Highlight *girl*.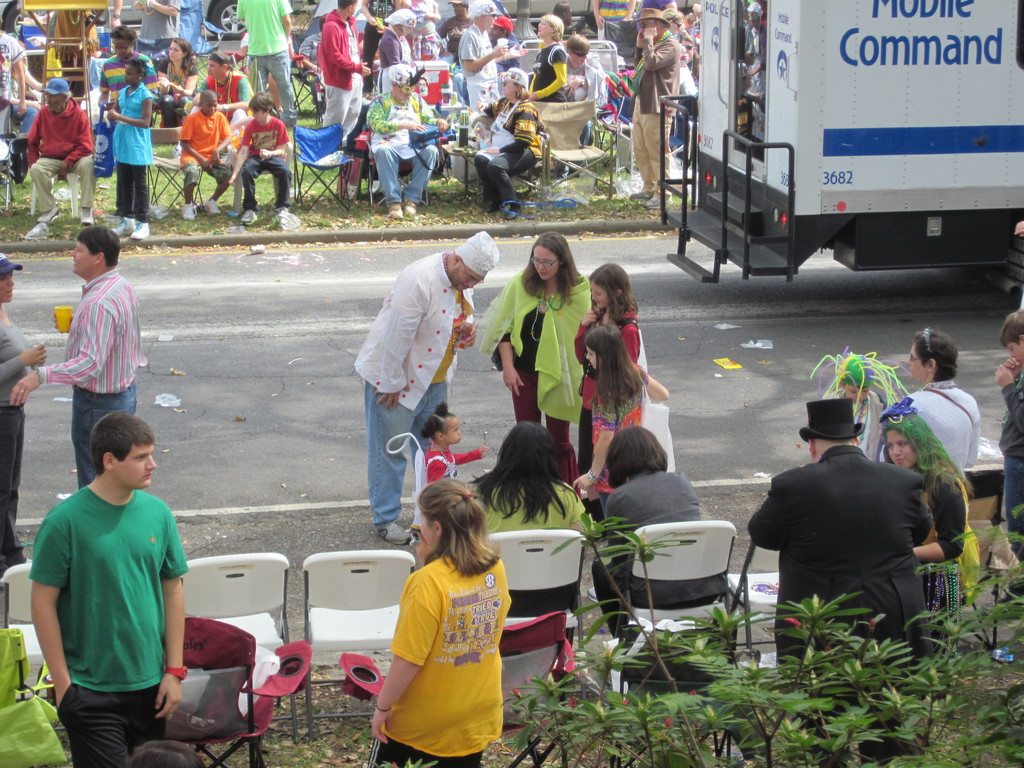
Highlighted region: [left=383, top=397, right=490, bottom=547].
